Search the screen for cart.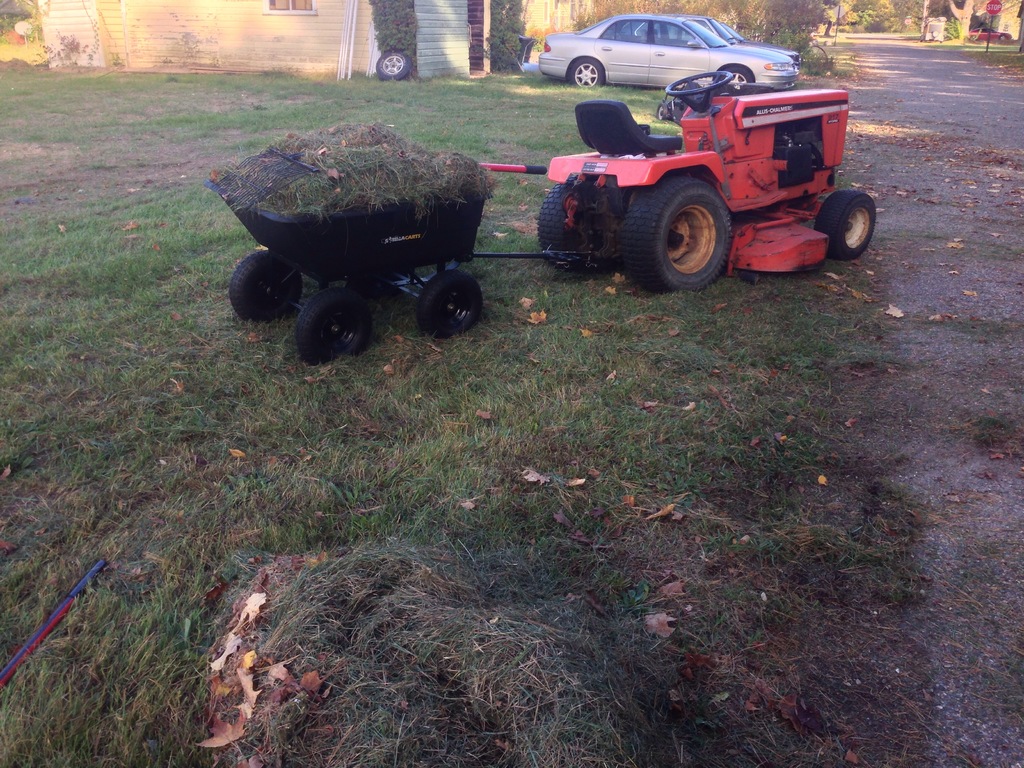
Found at 202 129 522 347.
